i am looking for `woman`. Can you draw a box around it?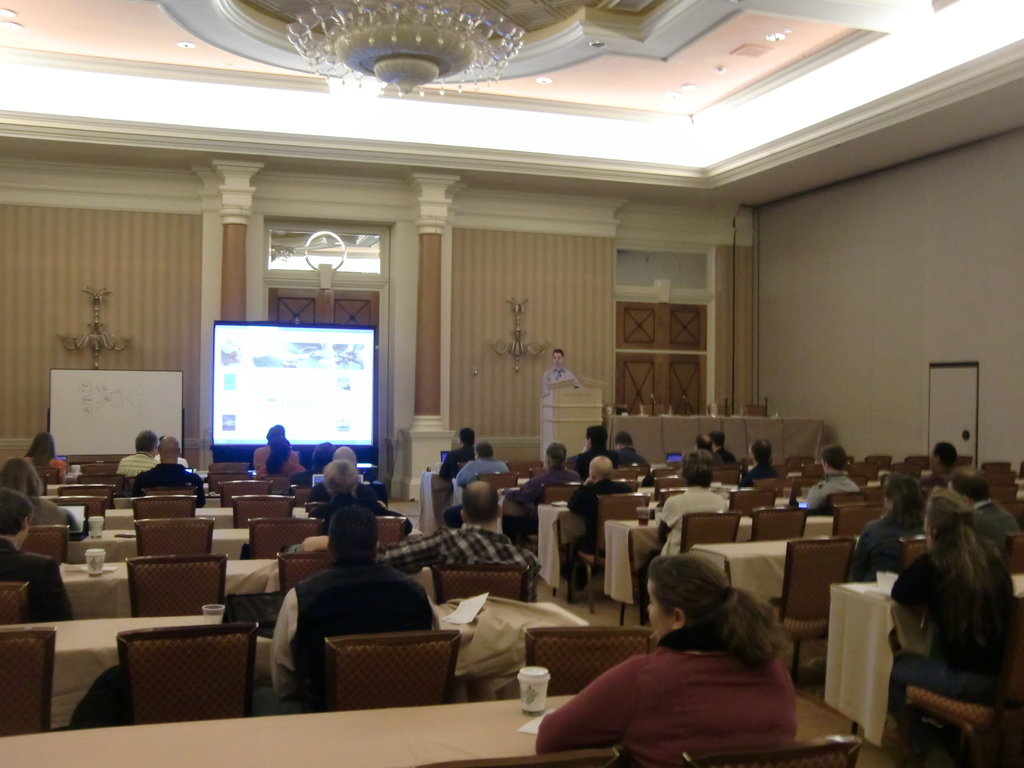
Sure, the bounding box is x1=531 y1=549 x2=818 y2=762.
